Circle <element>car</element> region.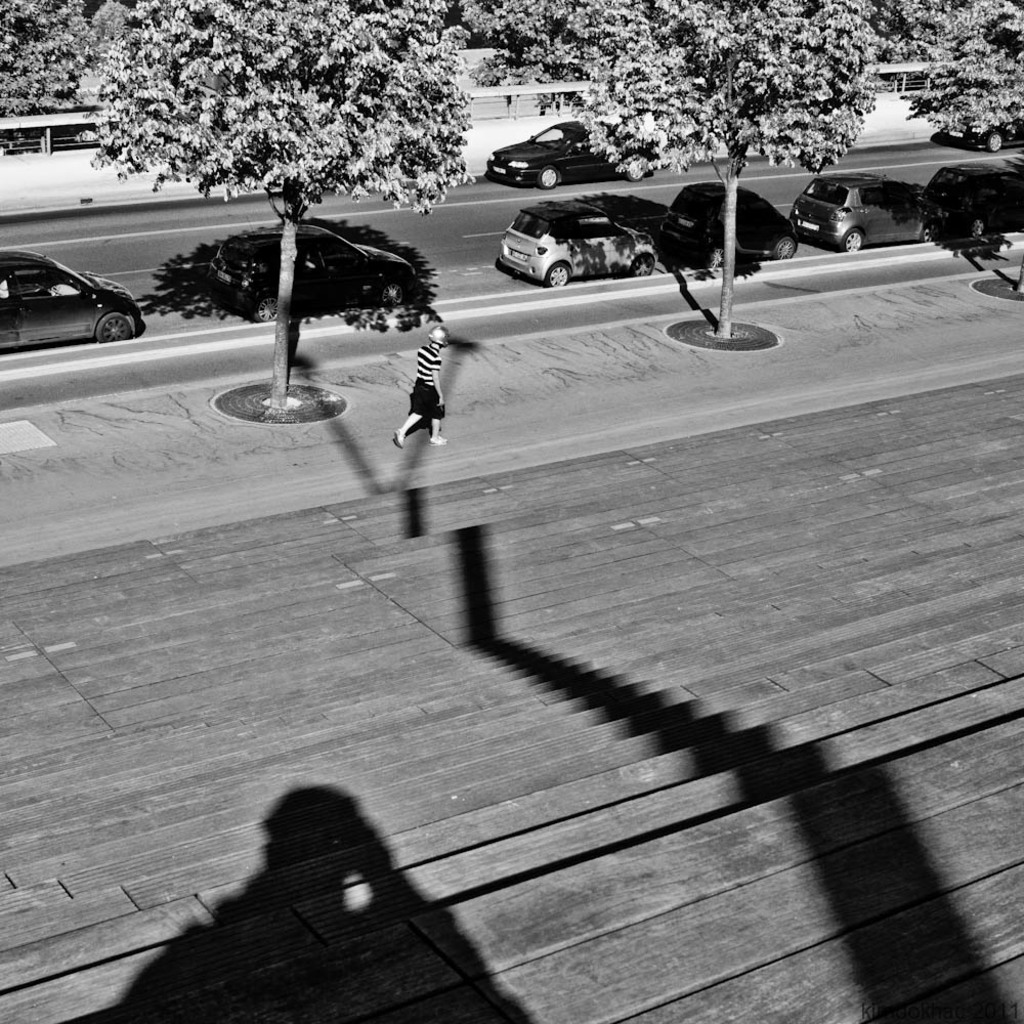
Region: <bbox>217, 224, 416, 327</bbox>.
